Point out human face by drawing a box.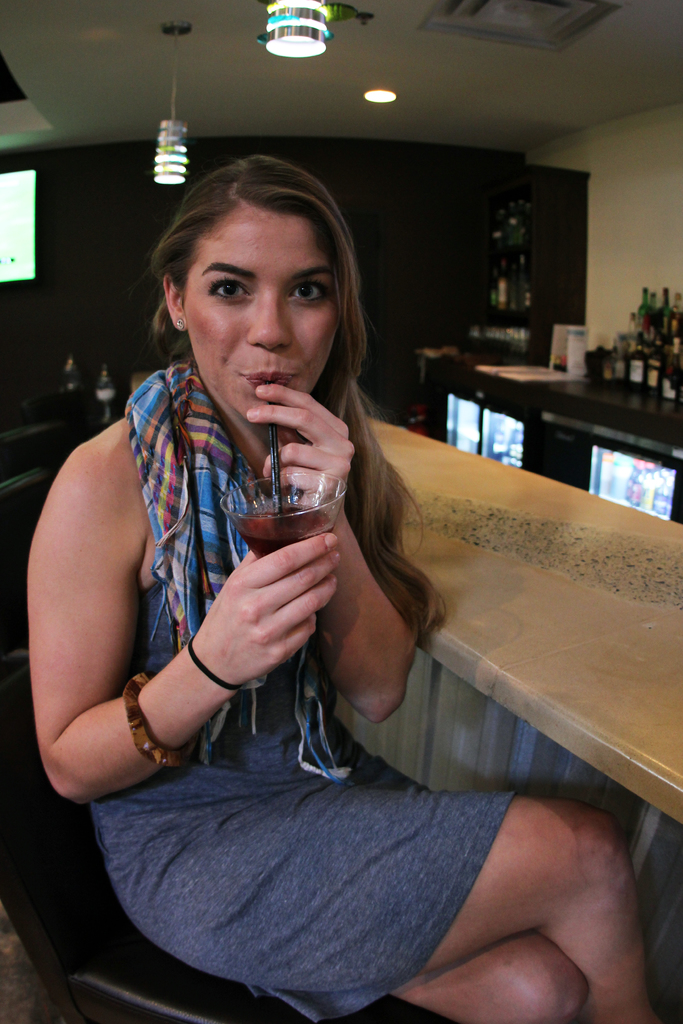
bbox(181, 200, 335, 428).
